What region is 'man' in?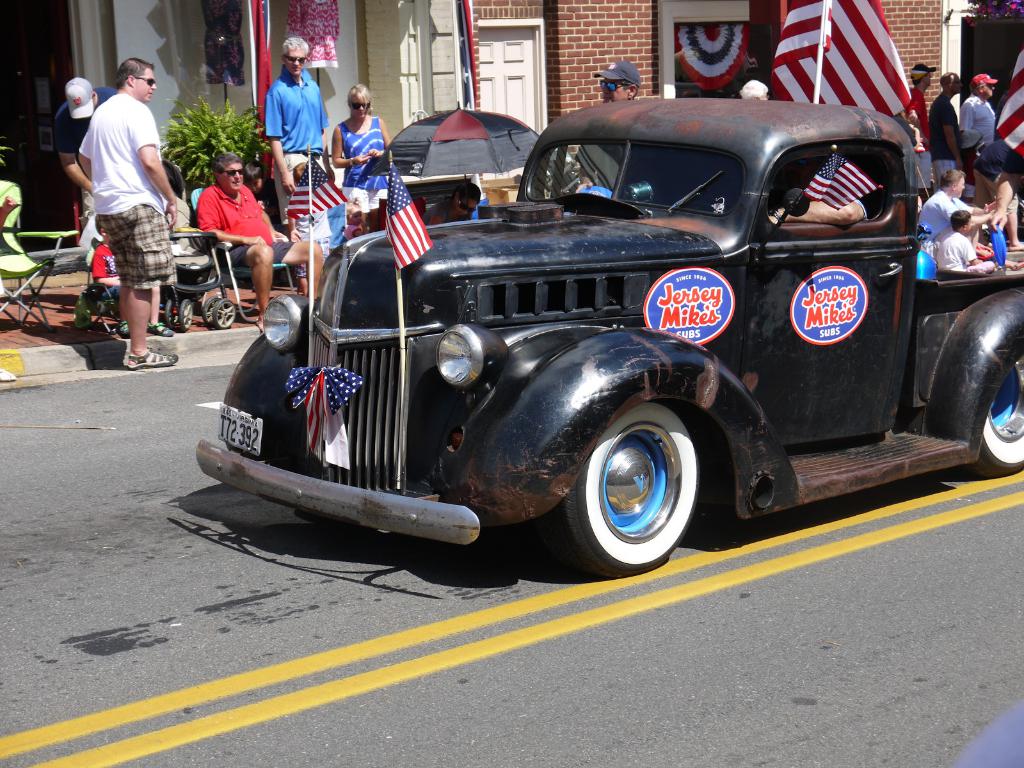
(left=52, top=78, right=120, bottom=228).
